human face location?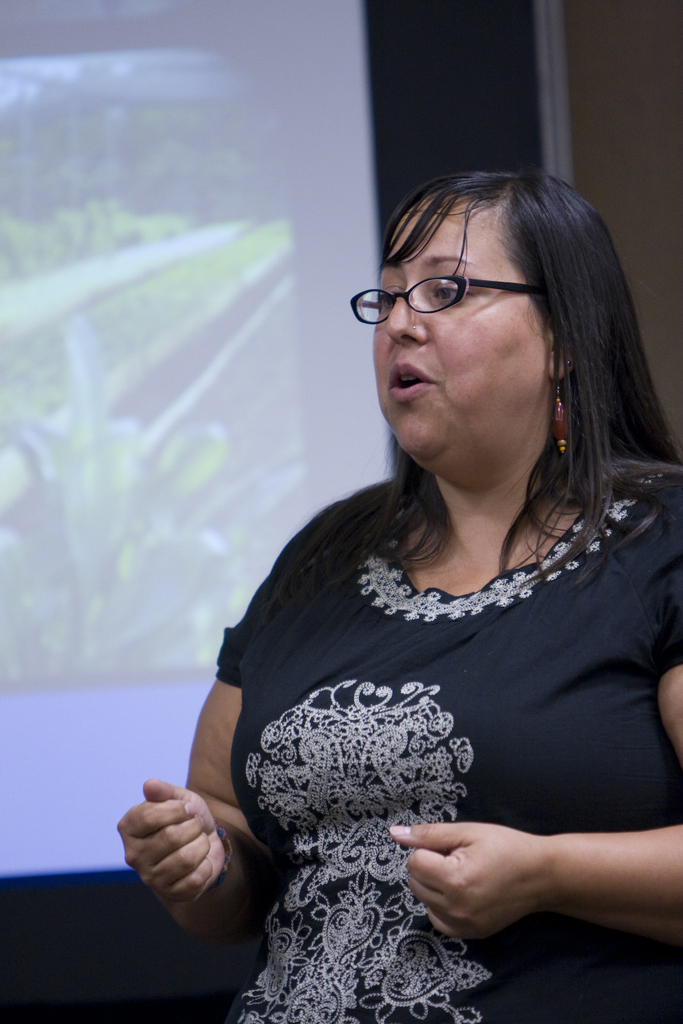
bbox(378, 200, 546, 484)
